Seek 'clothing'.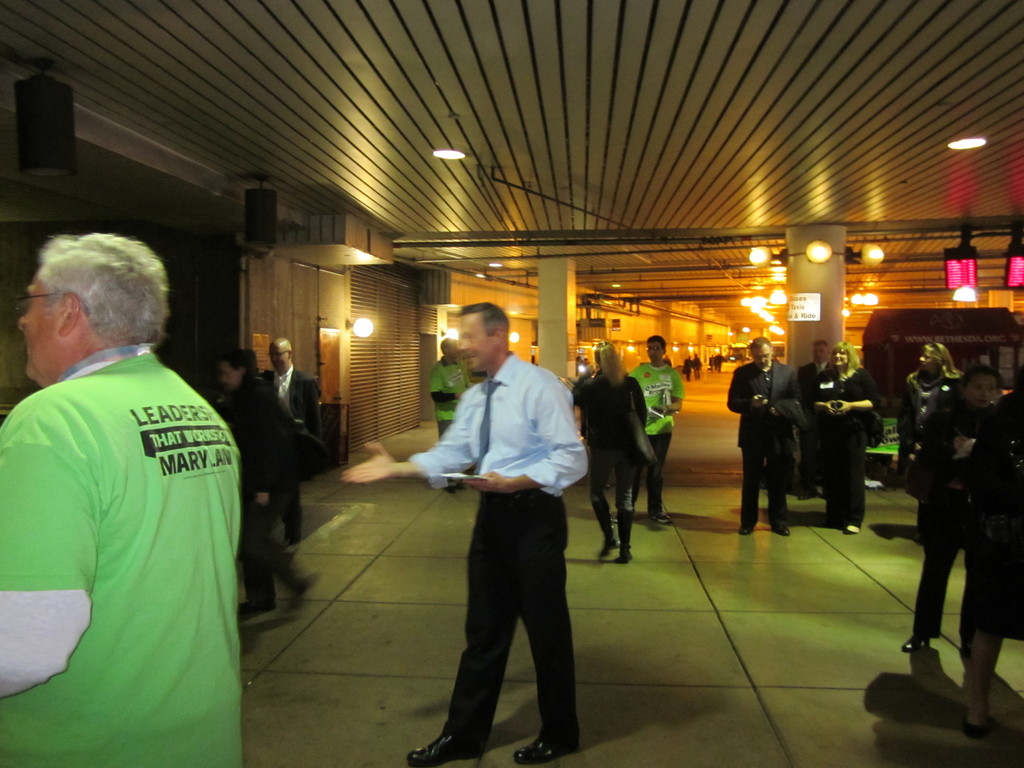
<bbox>806, 356, 879, 525</bbox>.
